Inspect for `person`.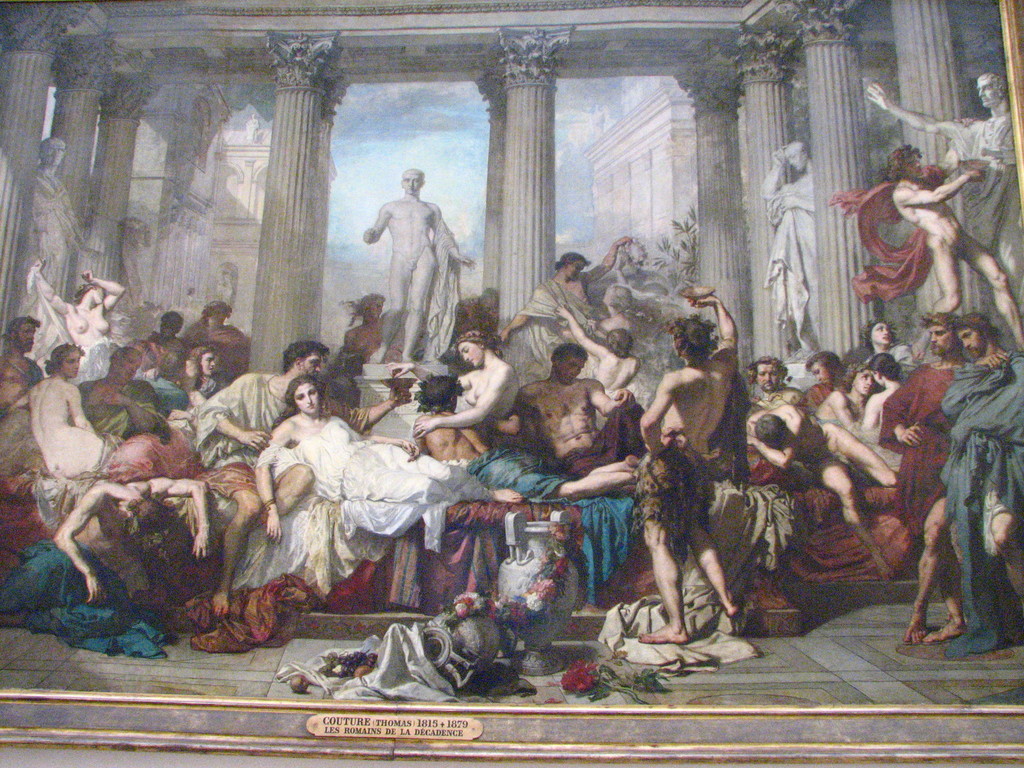
Inspection: box=[364, 166, 475, 365].
